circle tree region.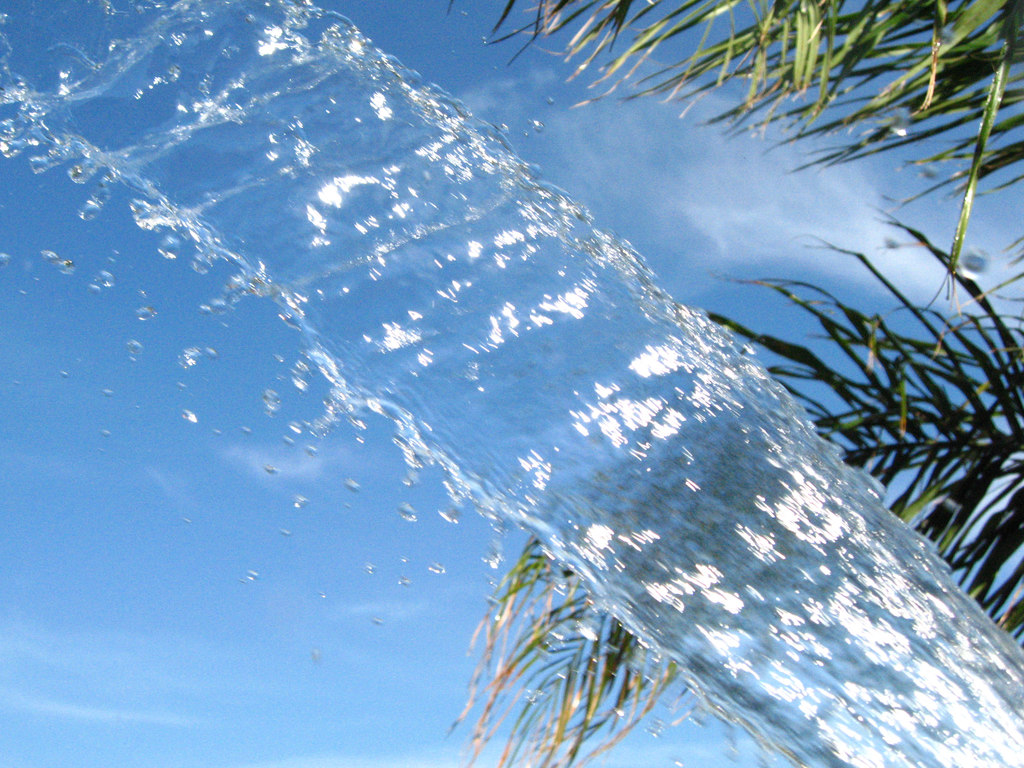
Region: region(445, 0, 1023, 294).
